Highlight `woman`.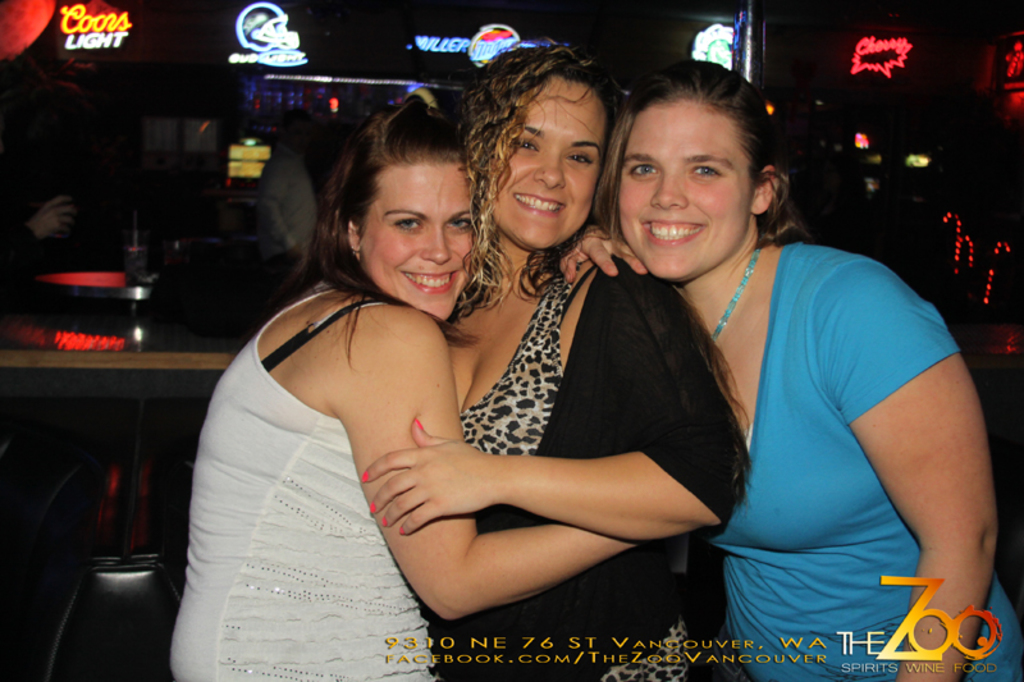
Highlighted region: (left=556, top=56, right=1023, bottom=681).
